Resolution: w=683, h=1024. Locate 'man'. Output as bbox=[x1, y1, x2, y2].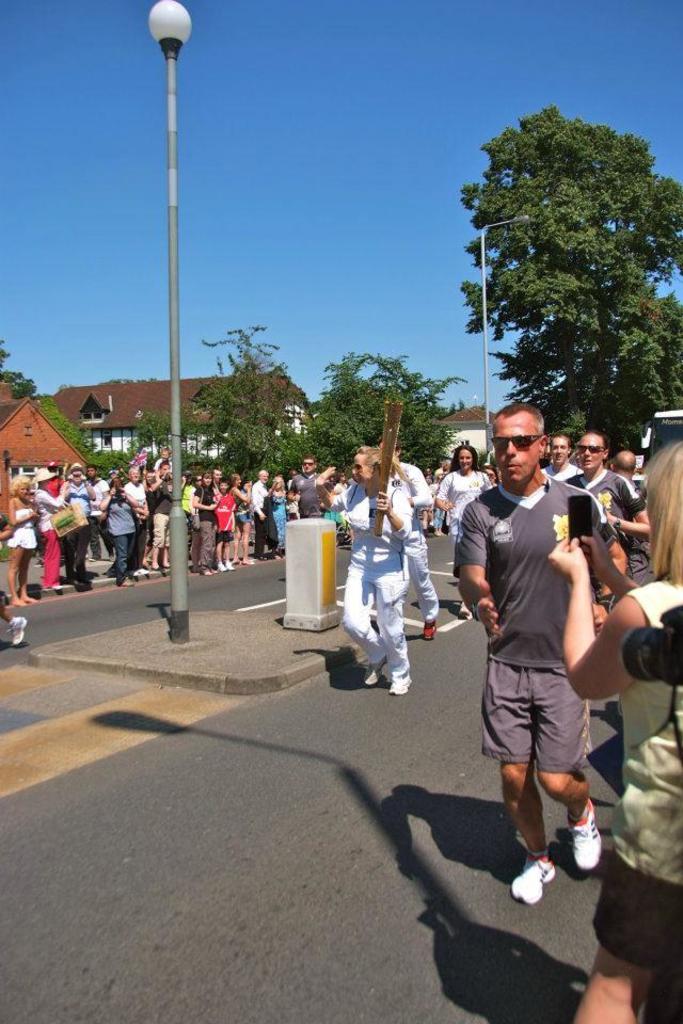
bbox=[559, 433, 650, 596].
